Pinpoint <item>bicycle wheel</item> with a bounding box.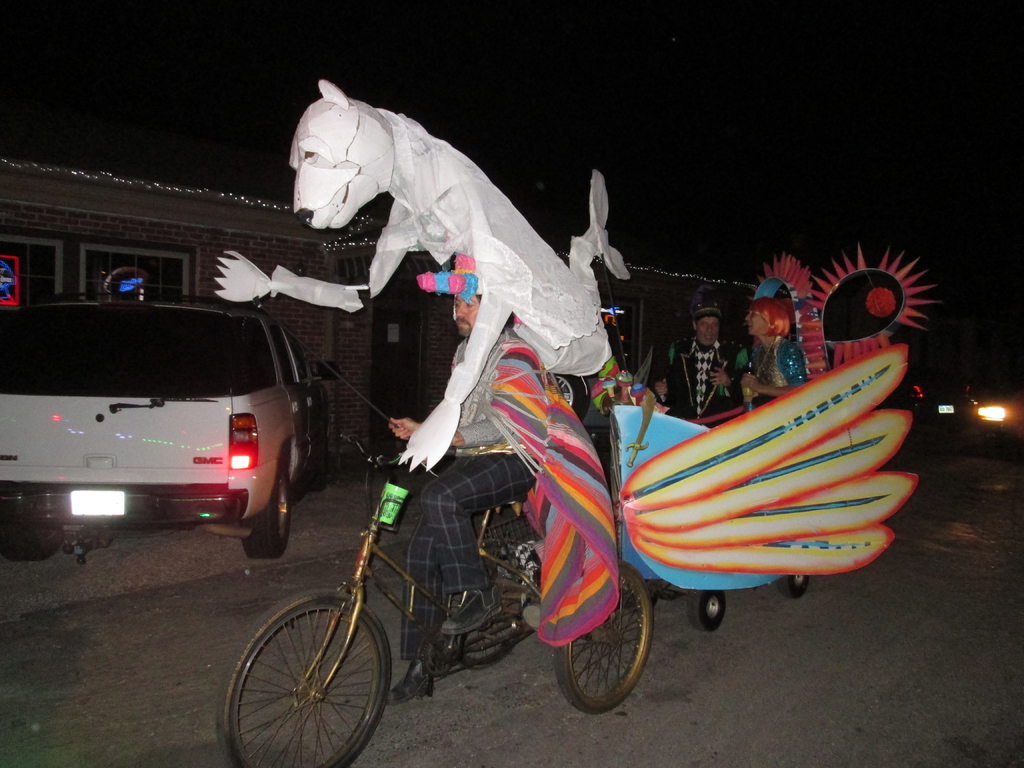
BBox(551, 545, 653, 720).
